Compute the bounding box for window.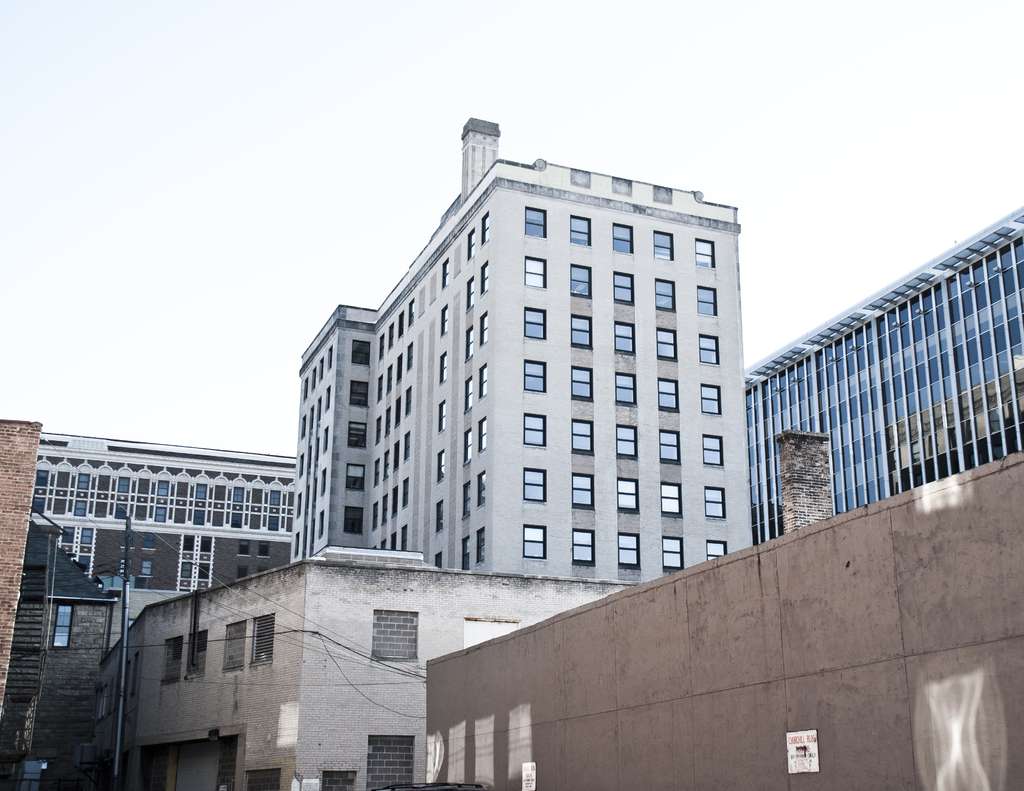
570/214/590/243.
